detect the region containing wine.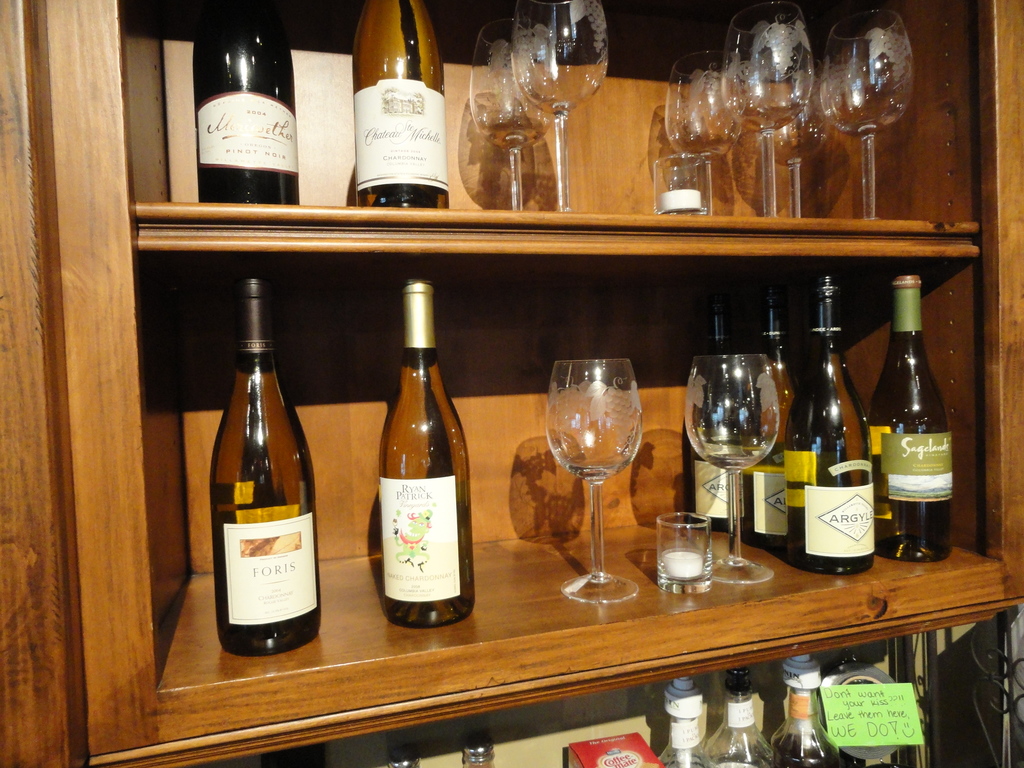
[876,276,957,564].
